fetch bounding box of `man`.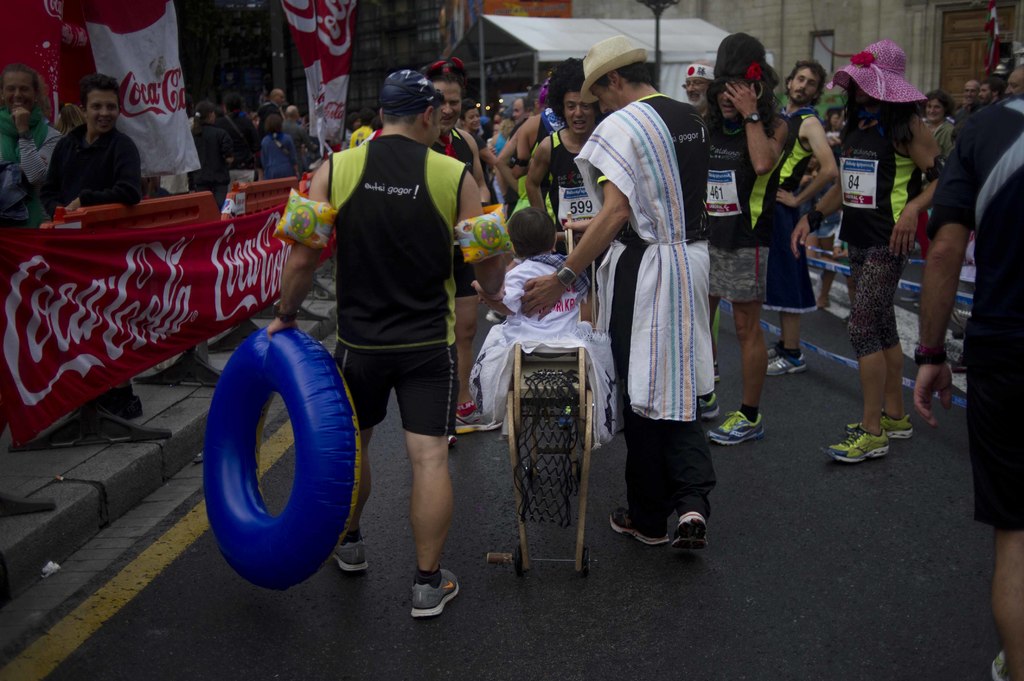
Bbox: 915:95:1023:680.
